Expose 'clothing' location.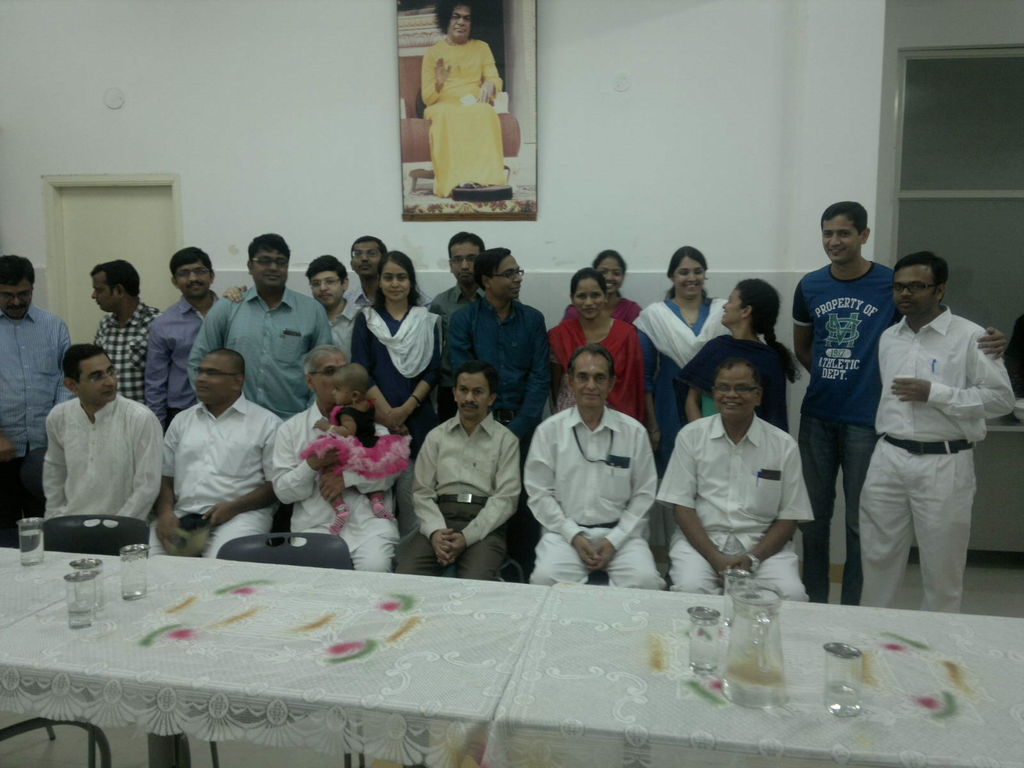
Exposed at crop(313, 292, 365, 391).
